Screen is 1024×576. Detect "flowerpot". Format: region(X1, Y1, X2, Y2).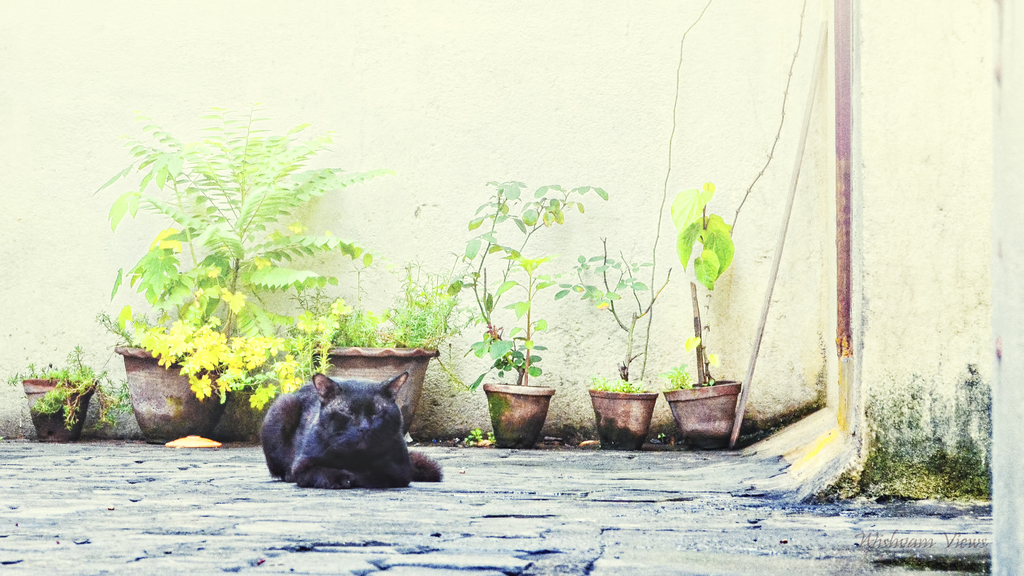
region(303, 346, 431, 429).
